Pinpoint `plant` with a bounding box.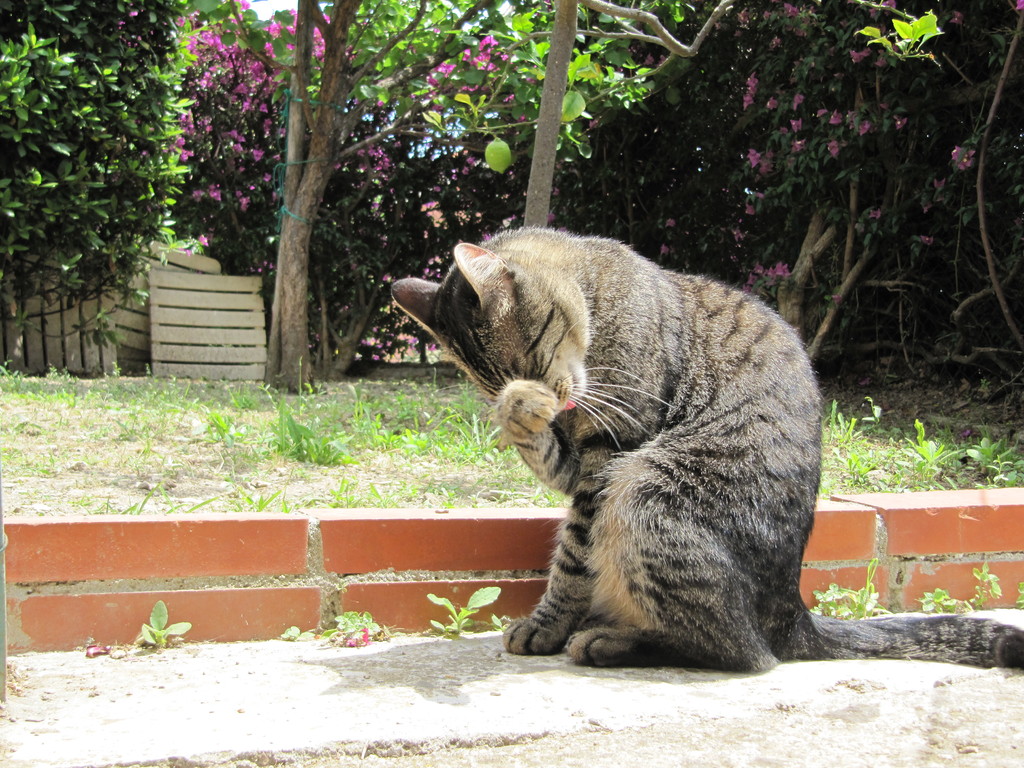
{"left": 972, "top": 563, "right": 1005, "bottom": 607}.
